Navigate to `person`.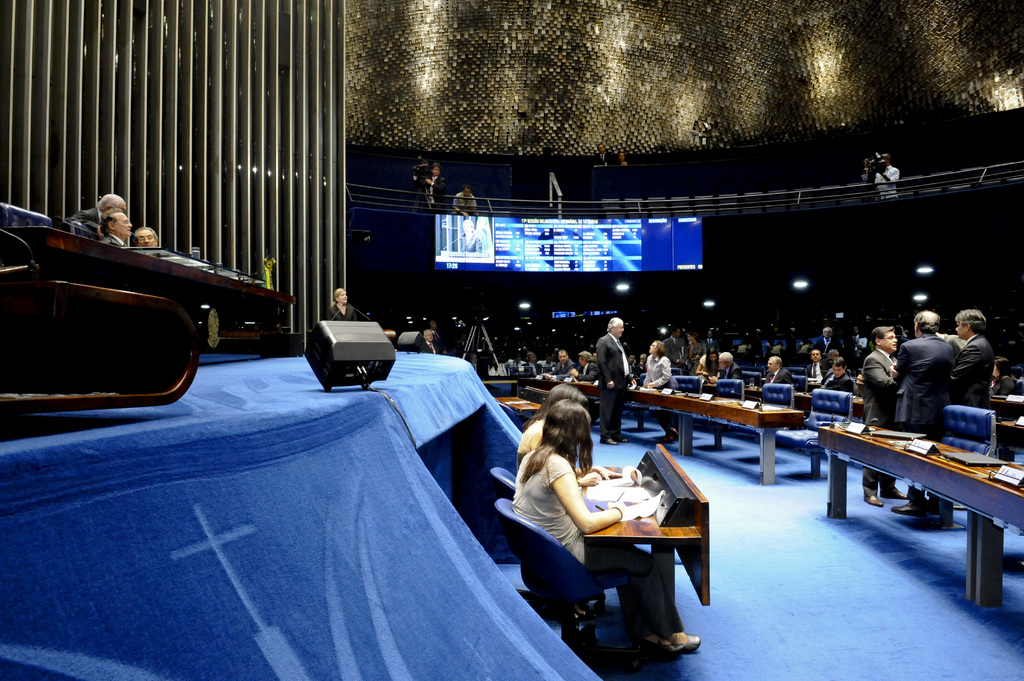
Navigation target: locate(570, 354, 596, 378).
